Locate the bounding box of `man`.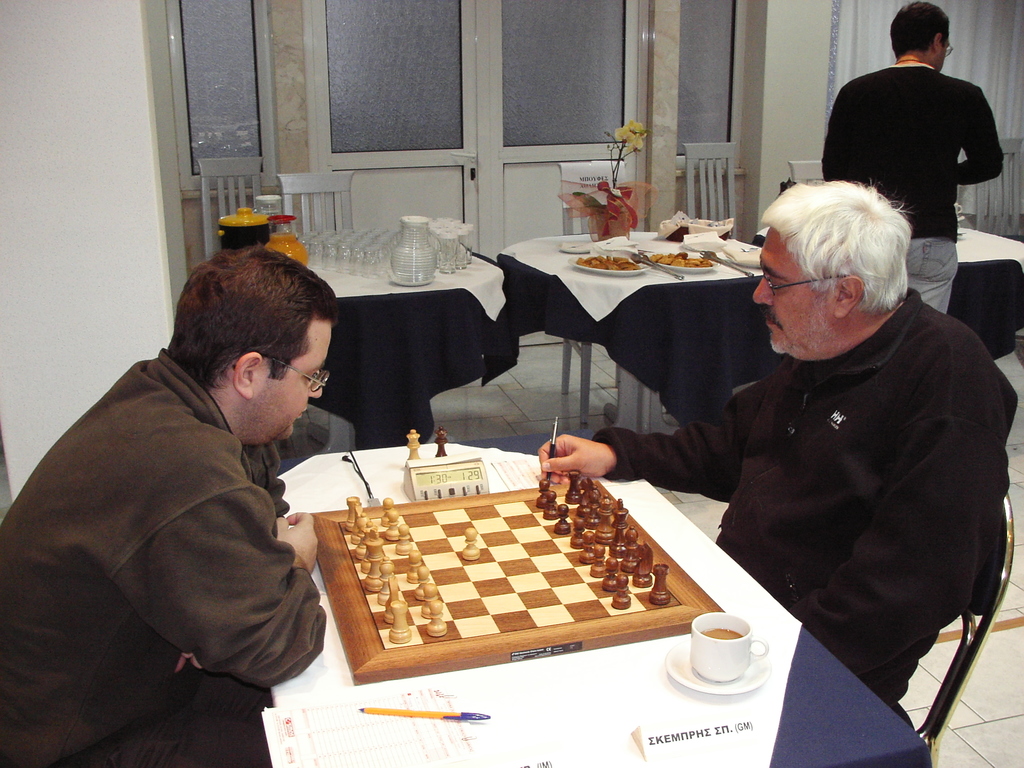
Bounding box: box(26, 224, 367, 763).
